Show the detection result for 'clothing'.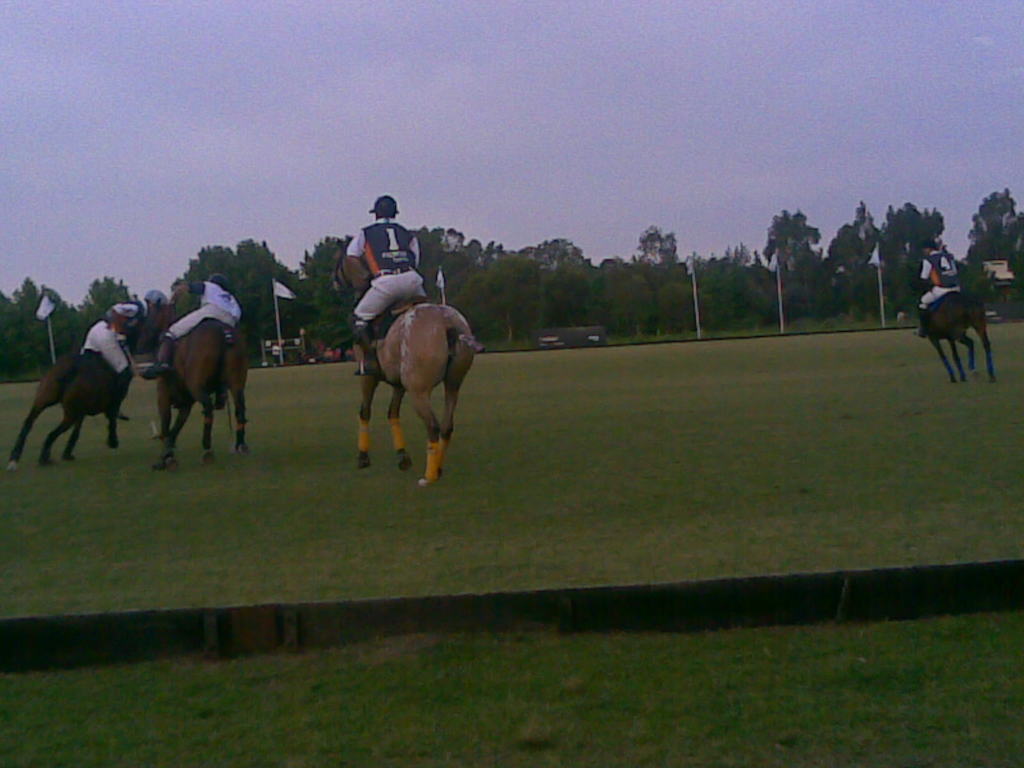
detection(159, 281, 242, 343).
